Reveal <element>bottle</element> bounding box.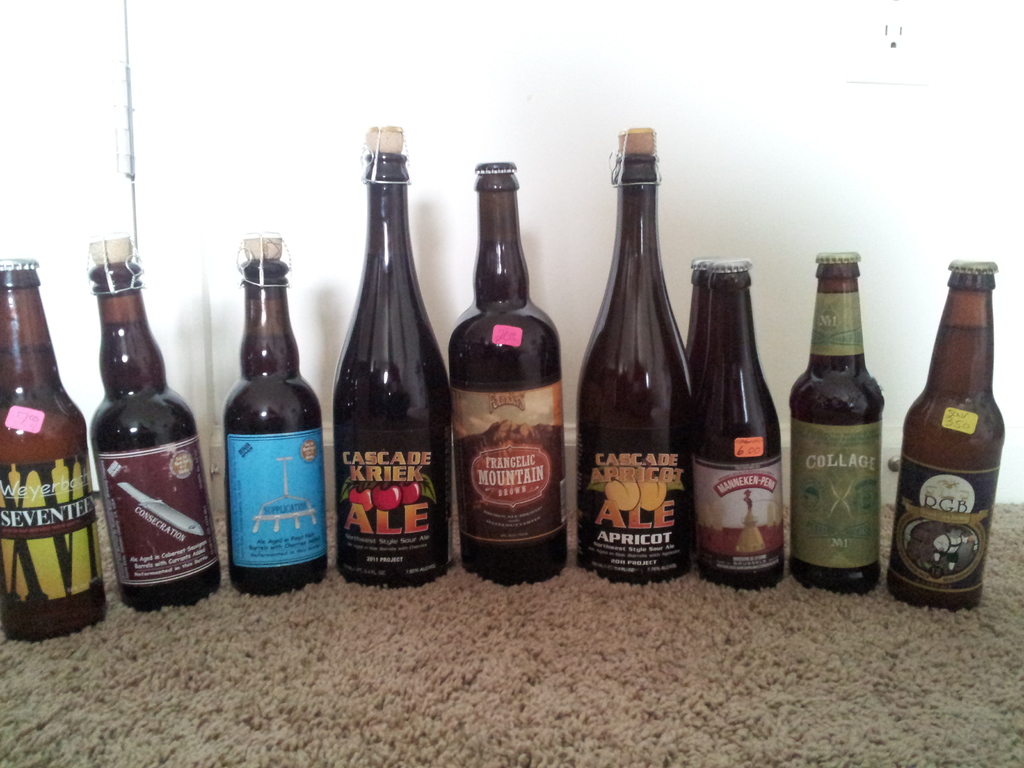
Revealed: (left=787, top=253, right=883, bottom=597).
